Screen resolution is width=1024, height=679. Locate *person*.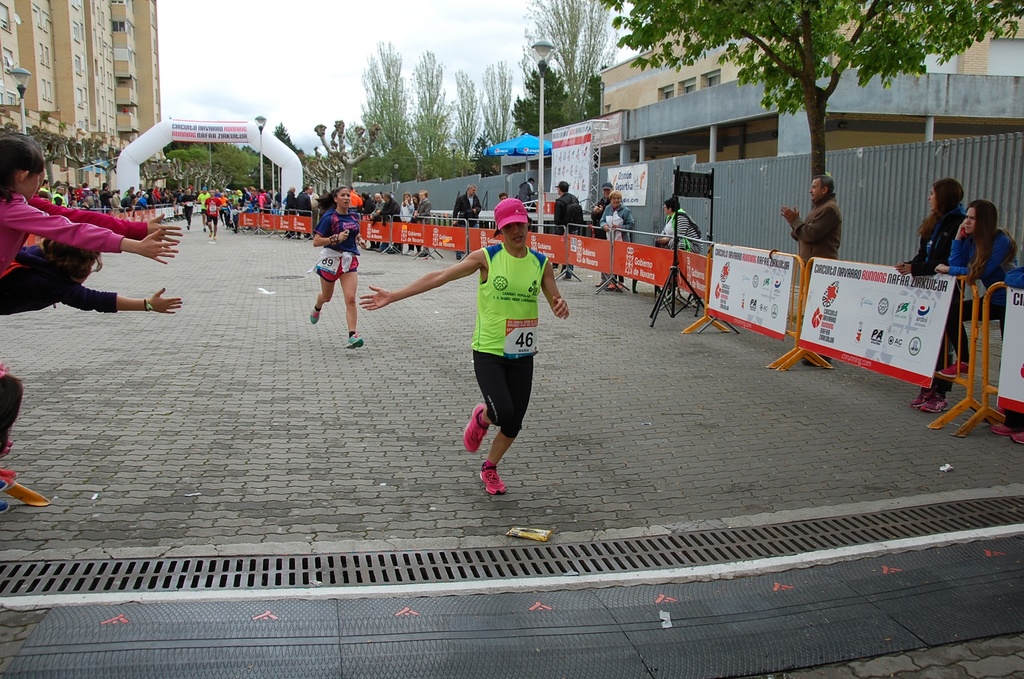
box(650, 197, 705, 261).
